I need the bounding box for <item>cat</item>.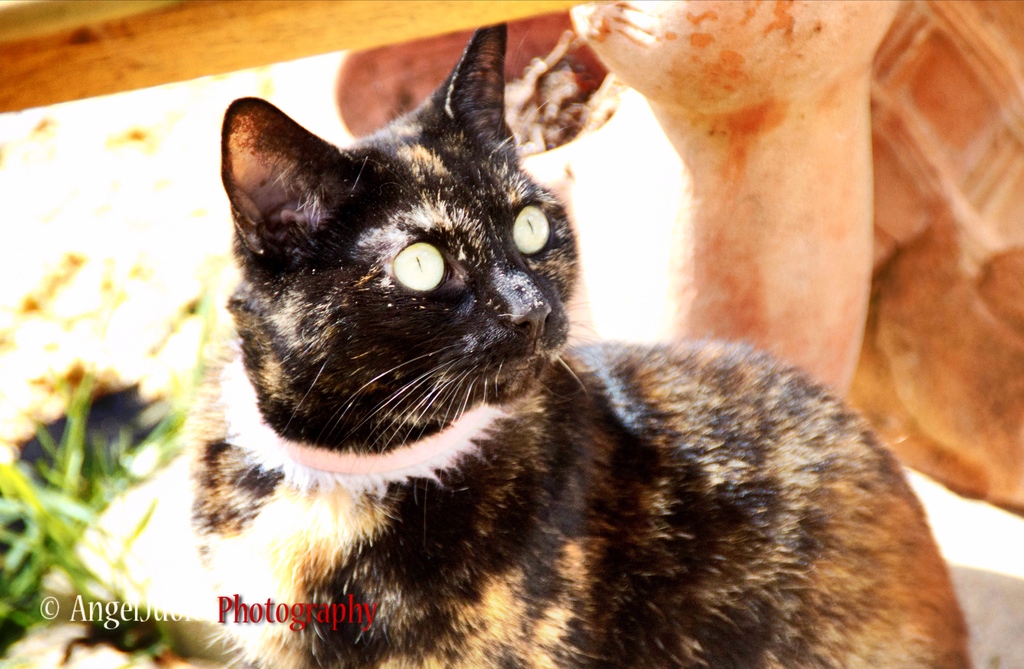
Here it is: left=154, top=22, right=967, bottom=668.
